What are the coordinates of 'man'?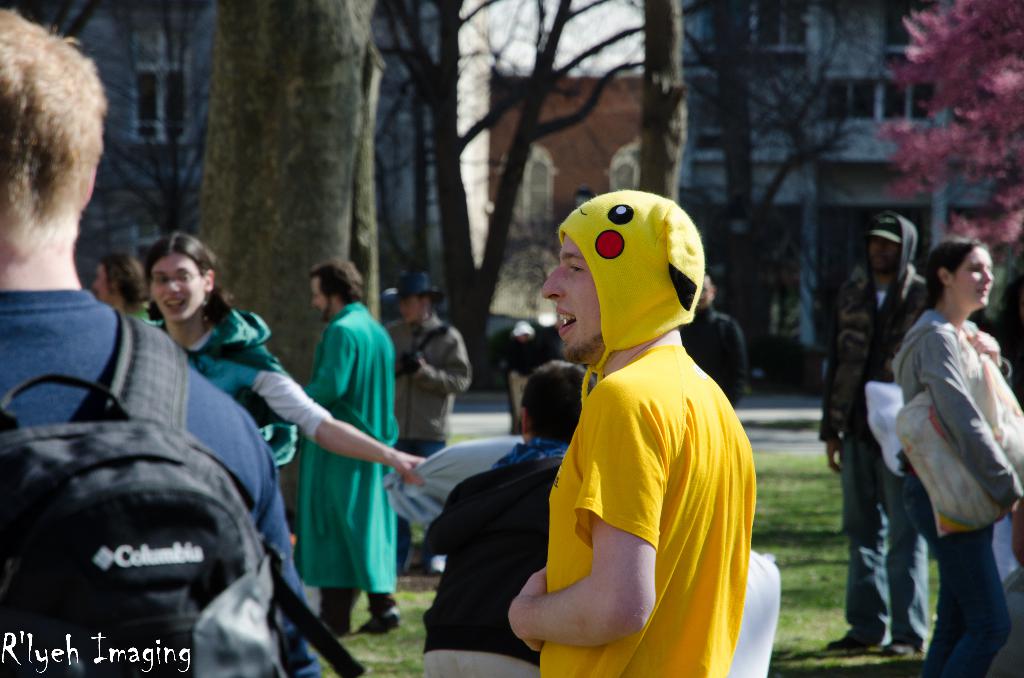
box(817, 210, 931, 655).
